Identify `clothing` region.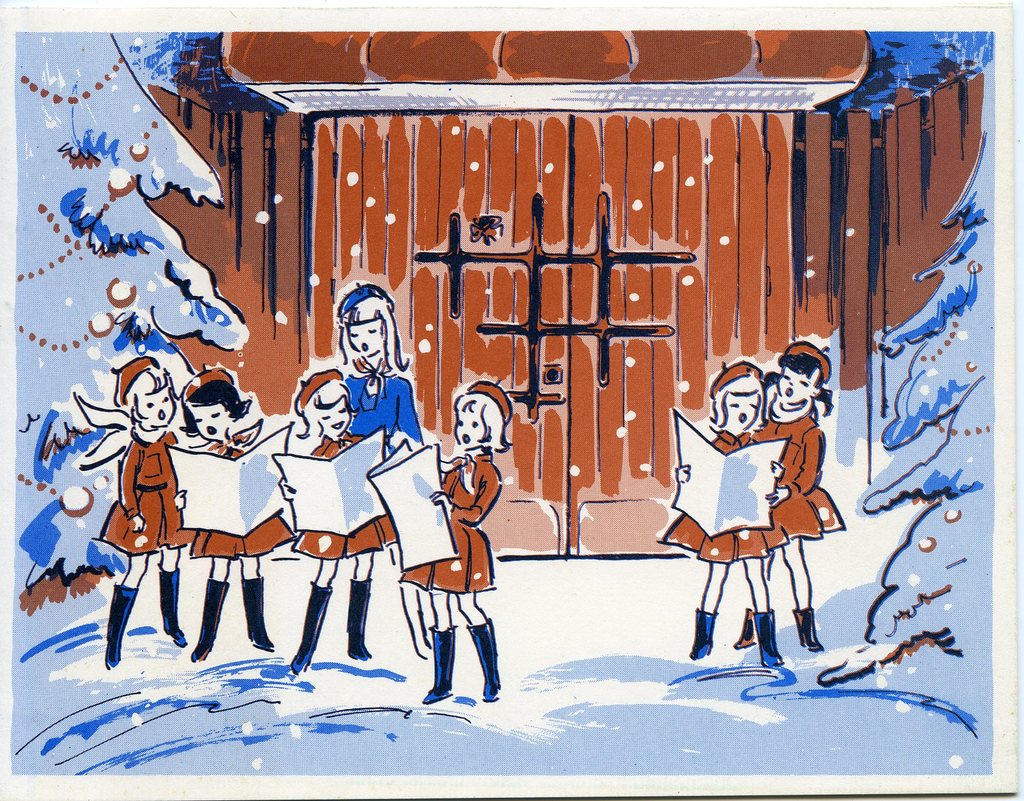
Region: [left=185, top=428, right=279, bottom=552].
